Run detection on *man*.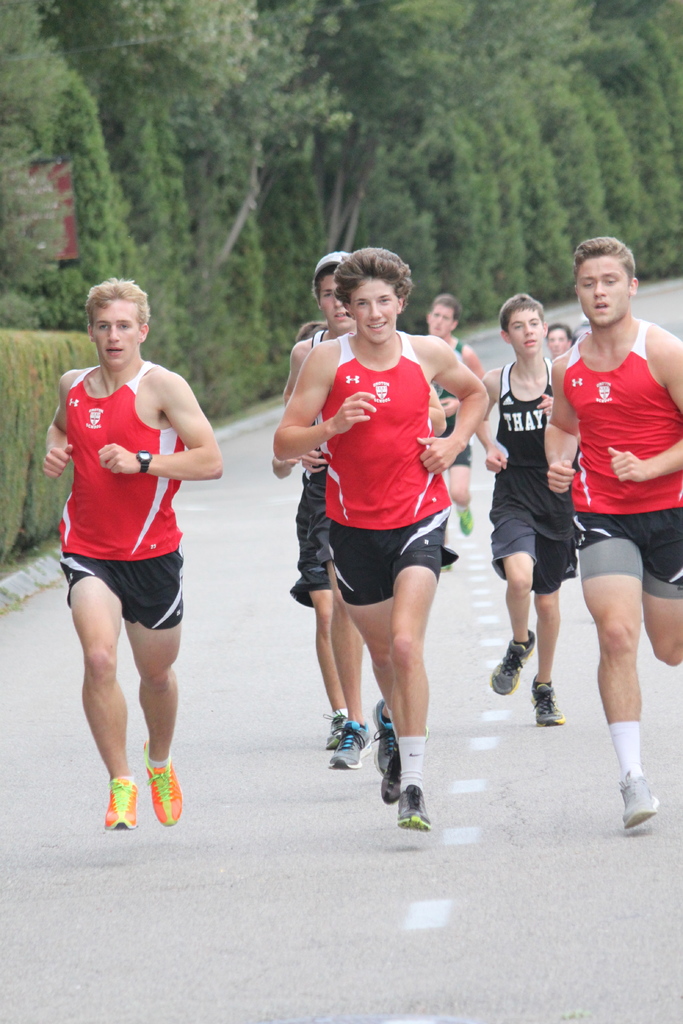
Result: locate(407, 292, 486, 534).
